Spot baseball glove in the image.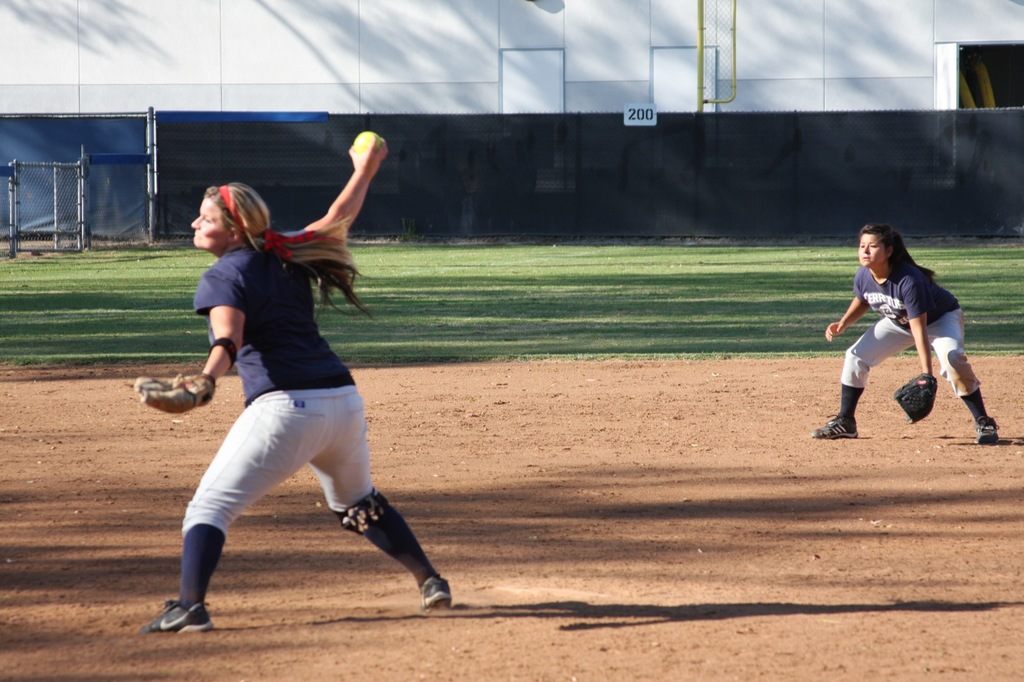
baseball glove found at 124, 368, 221, 413.
